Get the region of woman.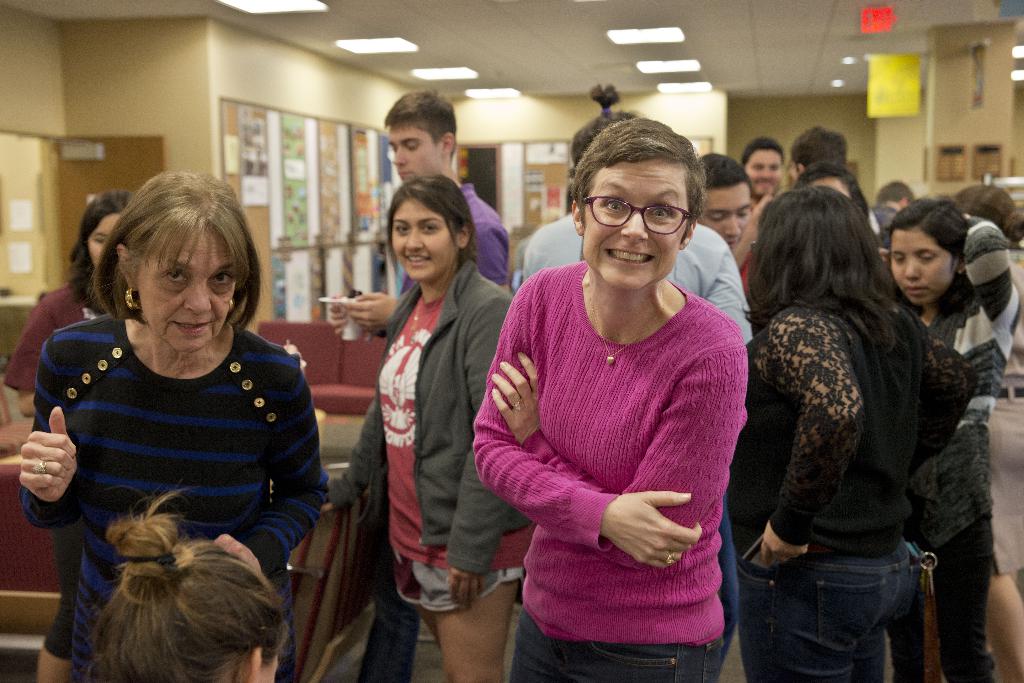
[x1=314, y1=175, x2=545, y2=681].
